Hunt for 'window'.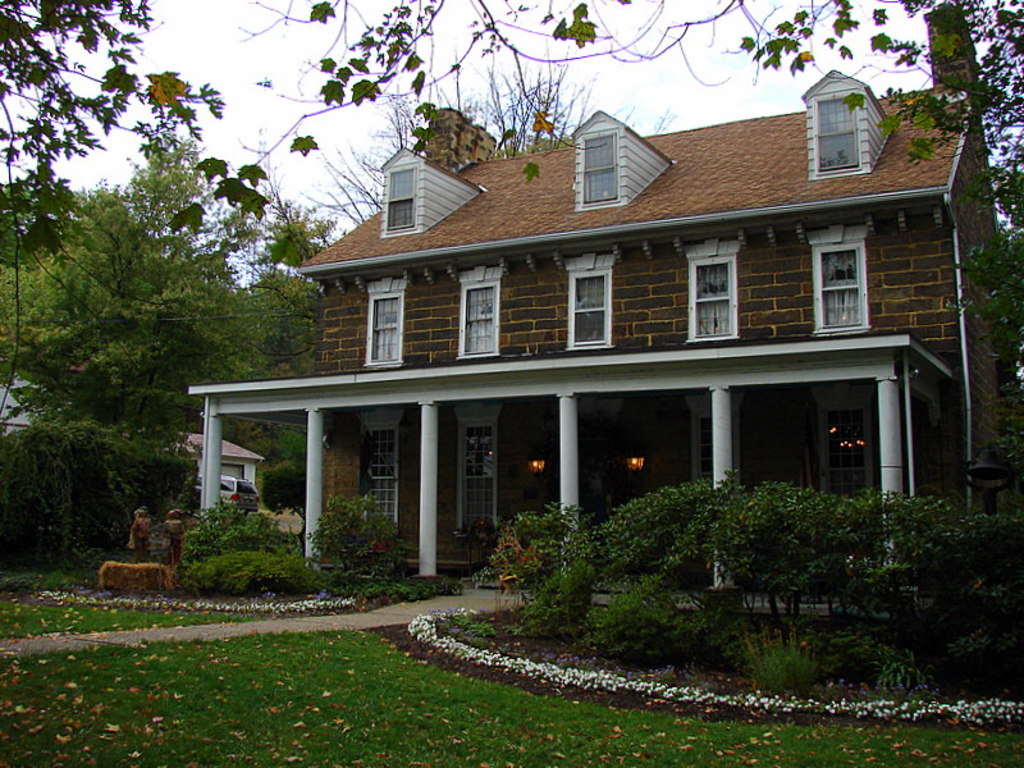
Hunted down at box(812, 244, 868, 329).
